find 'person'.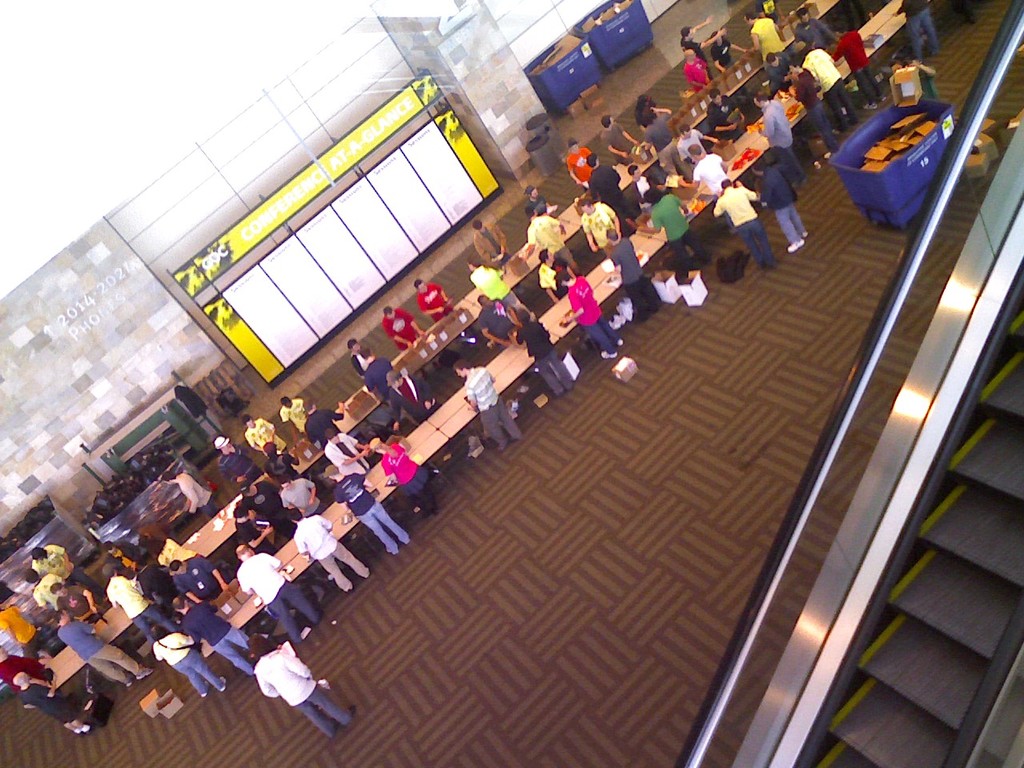
box=[103, 542, 137, 578].
